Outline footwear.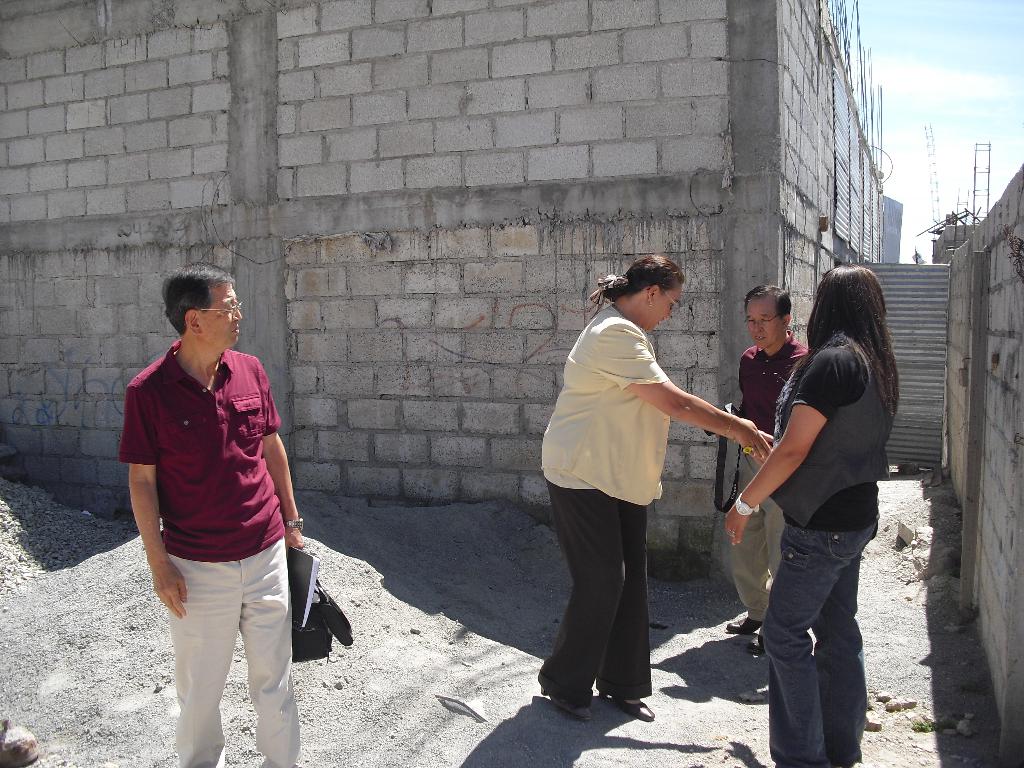
Outline: <region>745, 635, 766, 657</region>.
